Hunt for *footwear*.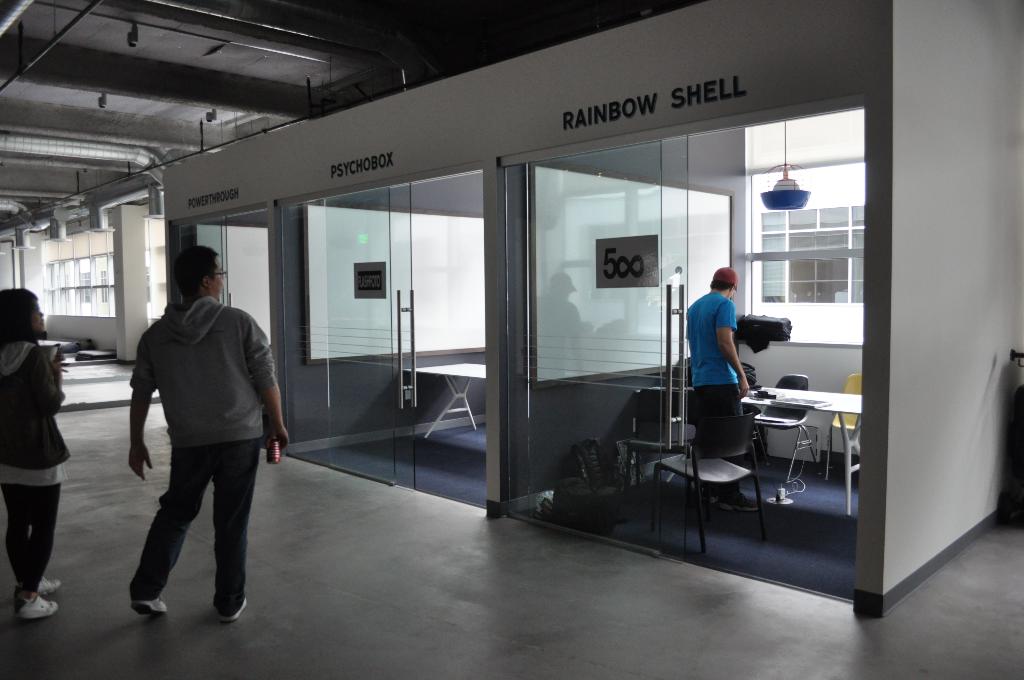
Hunted down at locate(723, 494, 761, 512).
